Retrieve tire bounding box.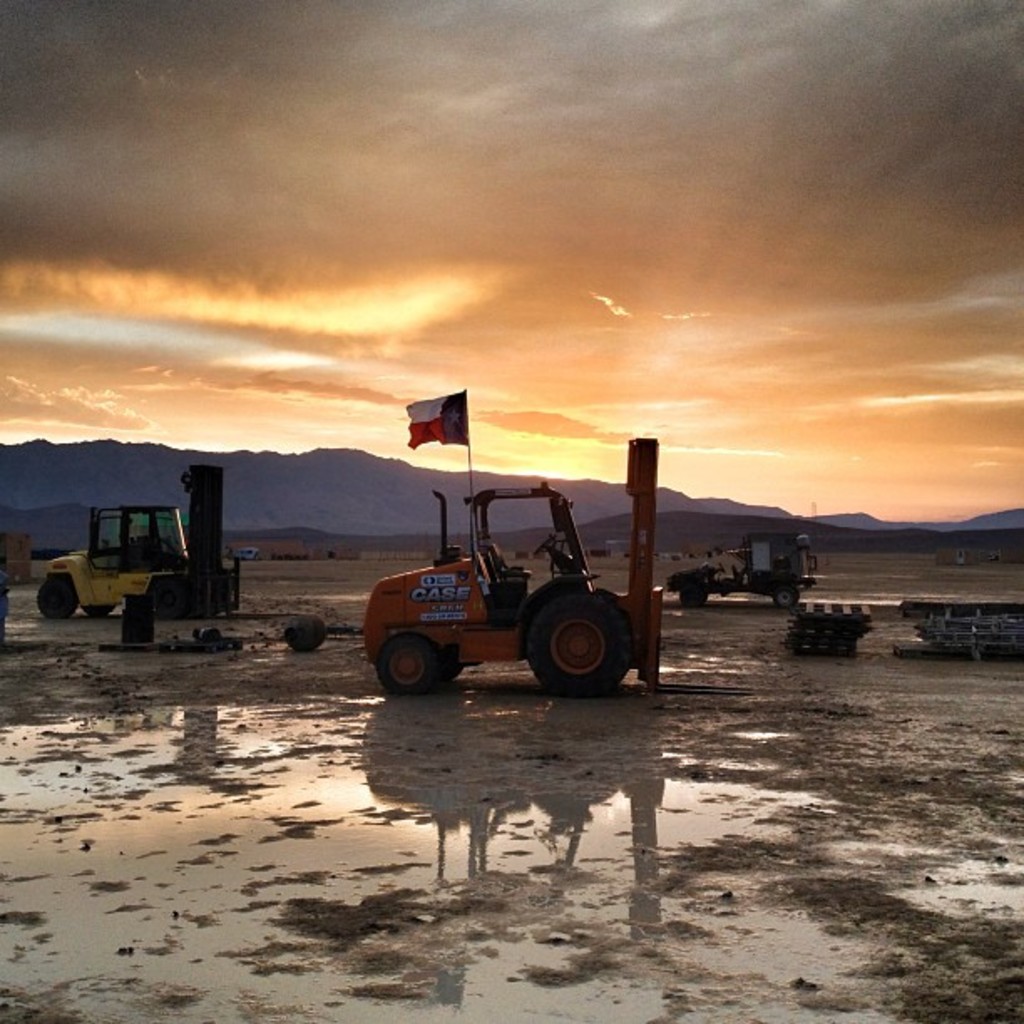
Bounding box: crop(773, 577, 801, 607).
